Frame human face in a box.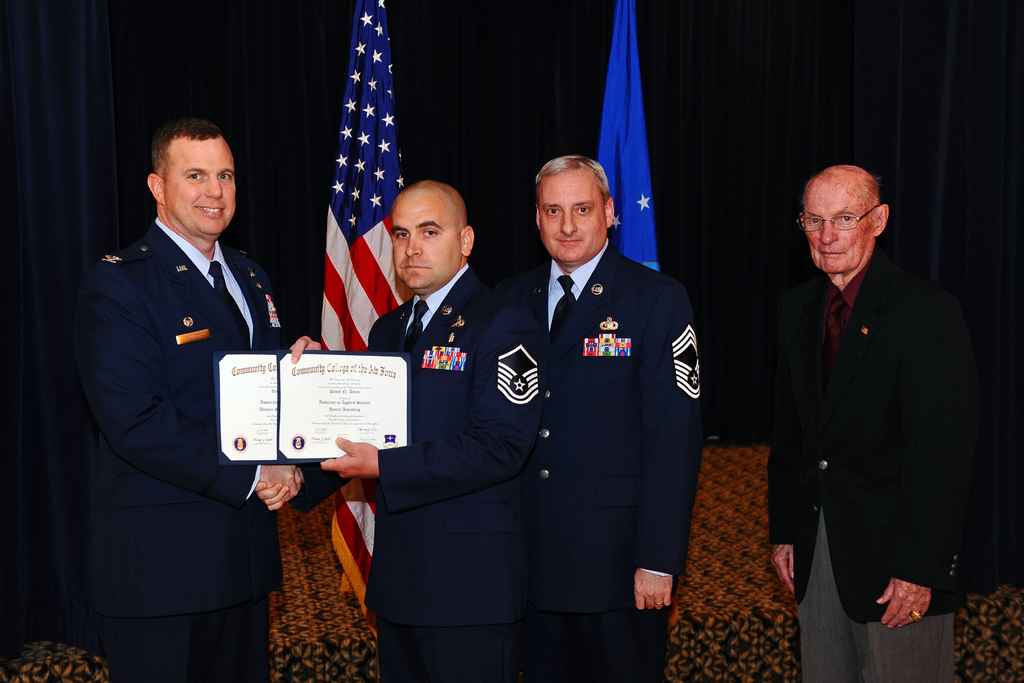
(391,194,458,295).
